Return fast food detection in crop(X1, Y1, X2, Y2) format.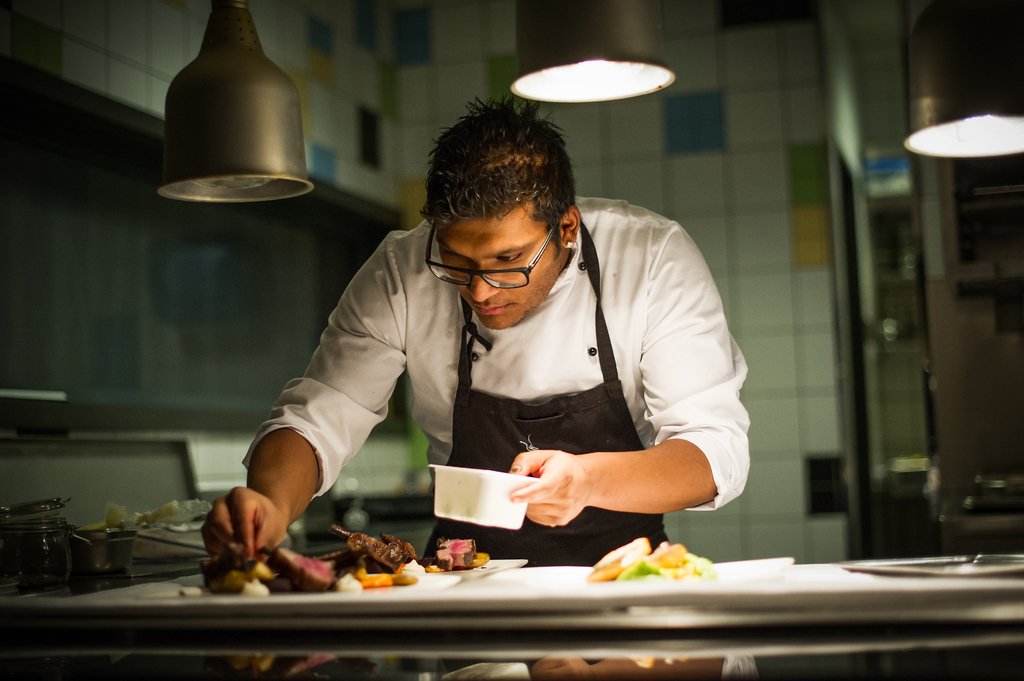
crop(199, 520, 489, 599).
